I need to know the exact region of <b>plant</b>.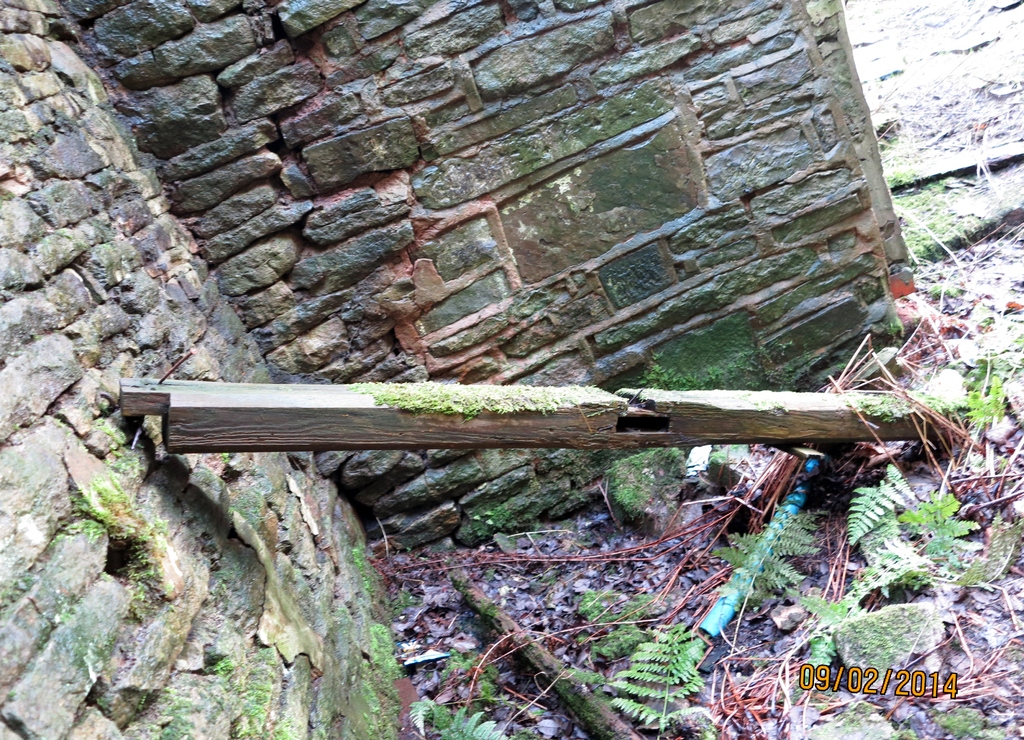
Region: [x1=230, y1=640, x2=287, y2=739].
